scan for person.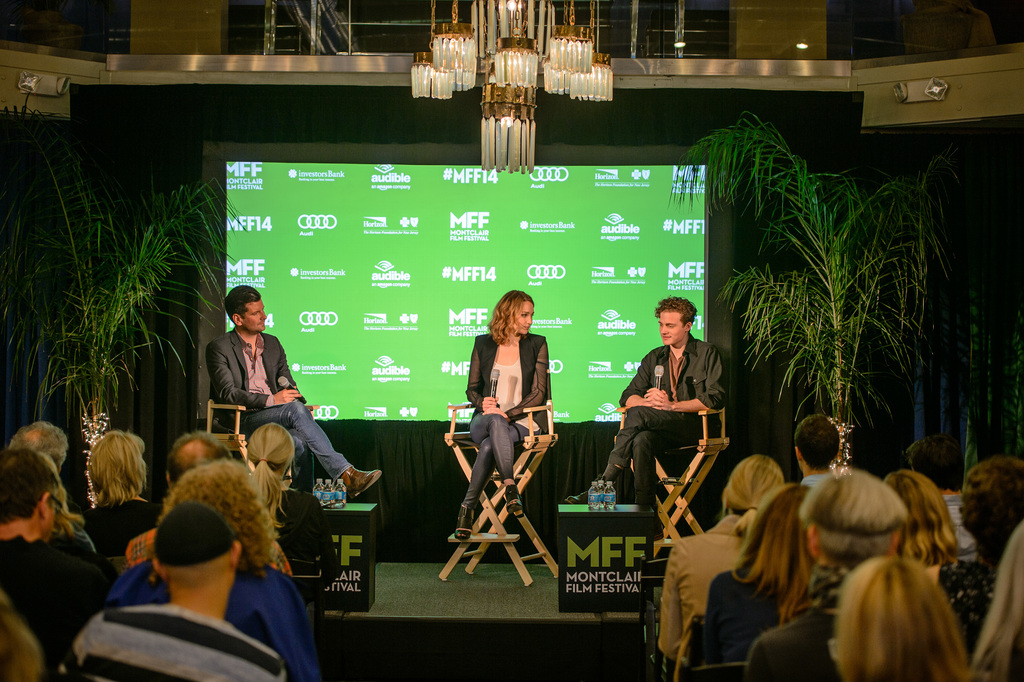
Scan result: l=9, t=418, r=73, b=476.
